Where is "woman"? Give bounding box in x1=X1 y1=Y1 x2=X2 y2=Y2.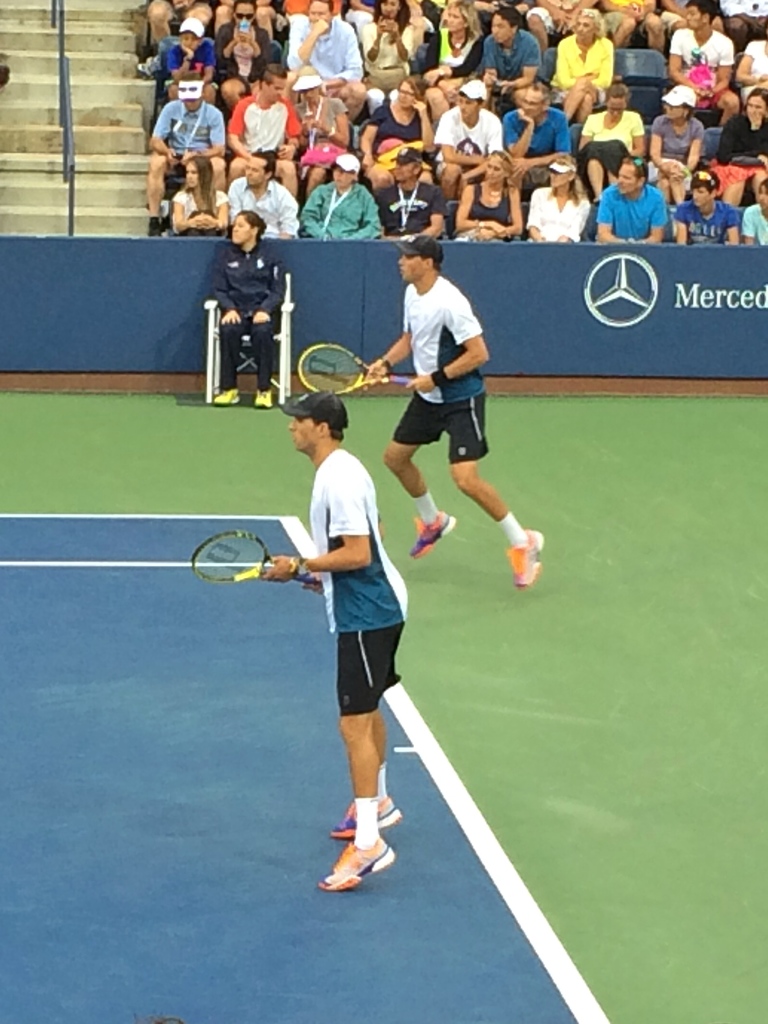
x1=406 y1=0 x2=484 y2=115.
